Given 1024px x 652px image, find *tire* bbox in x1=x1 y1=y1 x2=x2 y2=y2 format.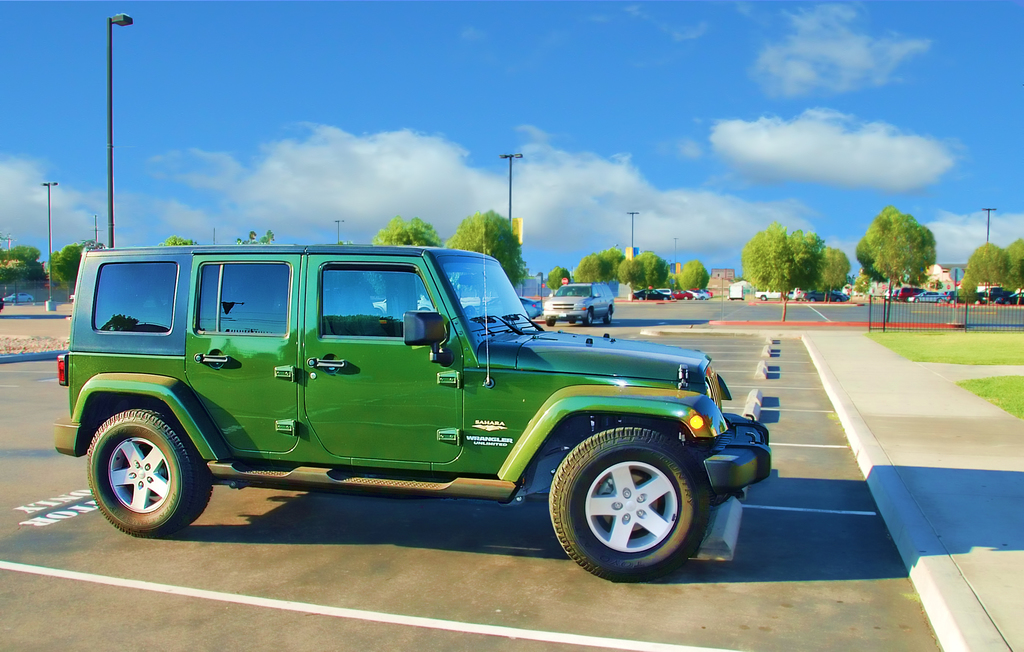
x1=84 y1=405 x2=214 y2=534.
